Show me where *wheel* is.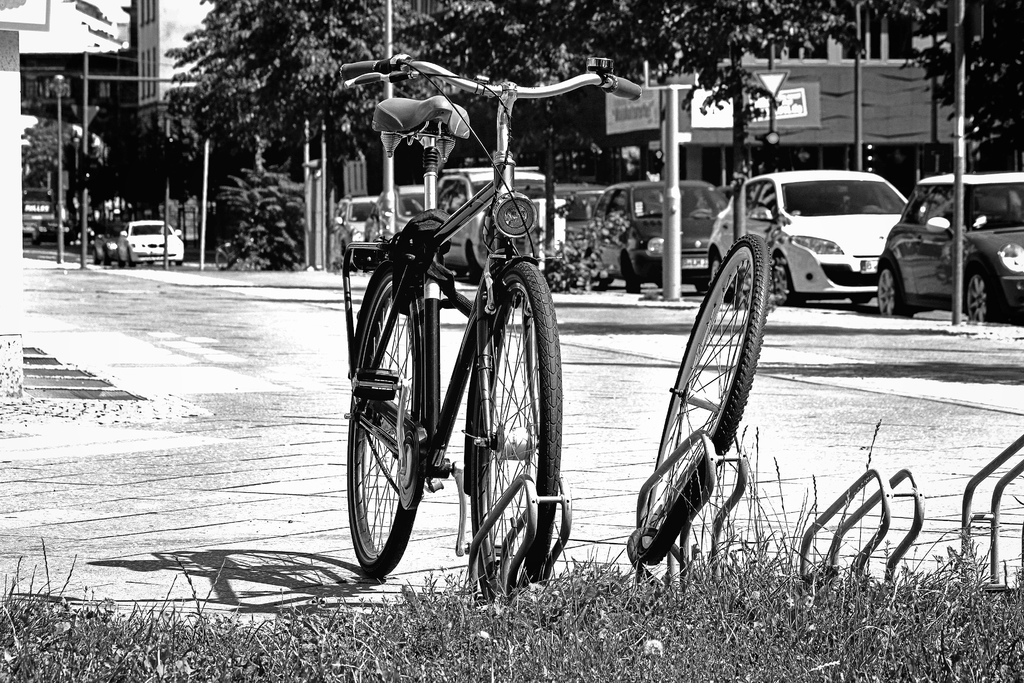
*wheel* is at Rect(616, 252, 647, 299).
